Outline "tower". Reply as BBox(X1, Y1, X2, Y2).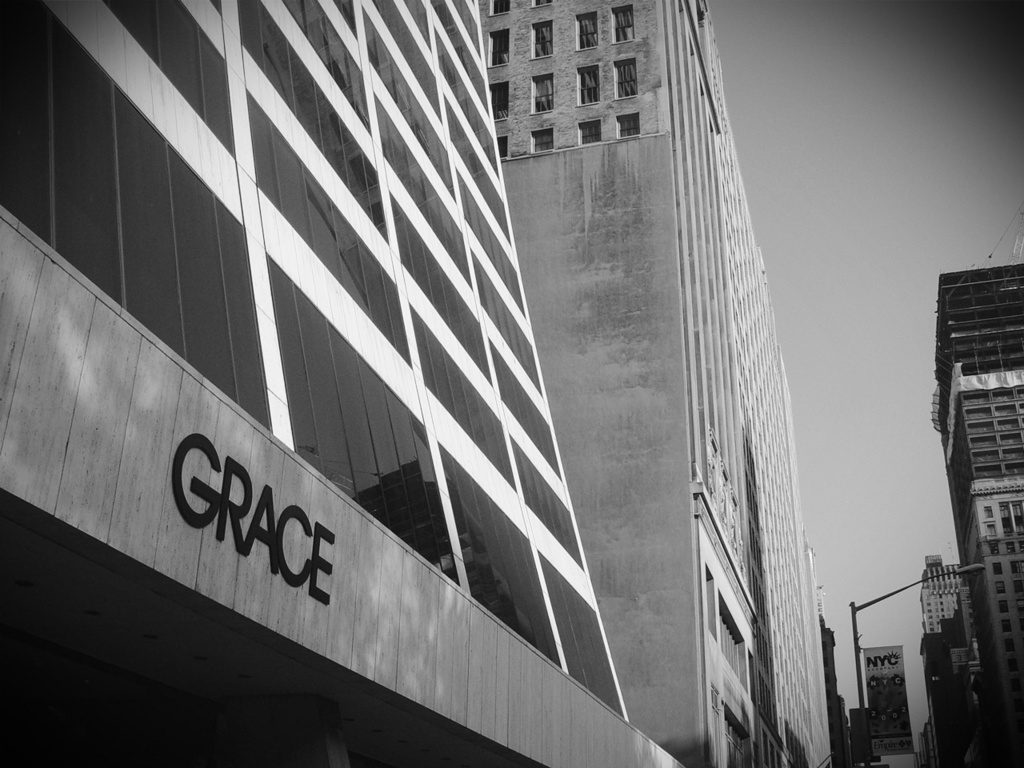
BBox(0, 0, 687, 767).
